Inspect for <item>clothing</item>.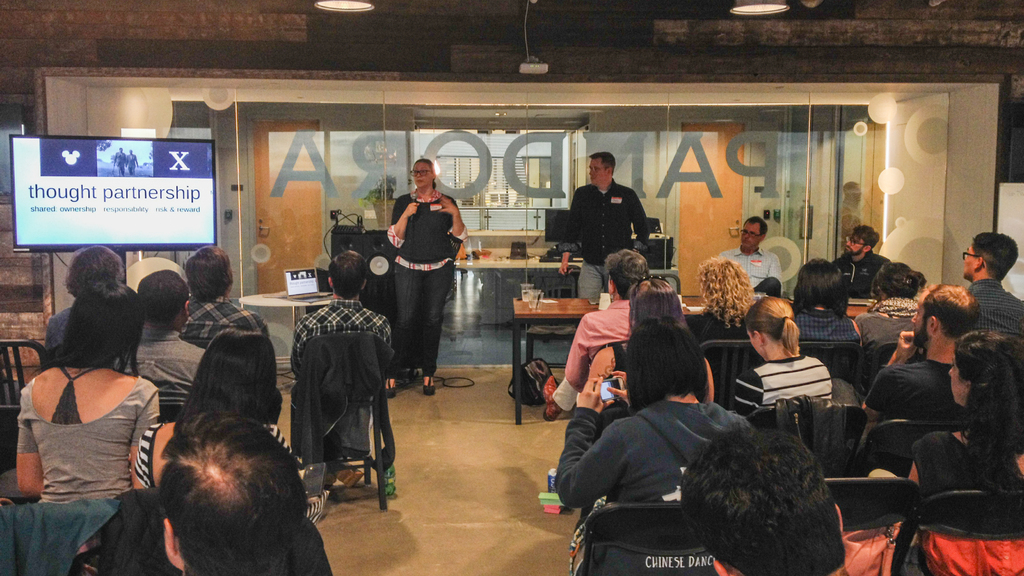
Inspection: 793, 305, 863, 342.
